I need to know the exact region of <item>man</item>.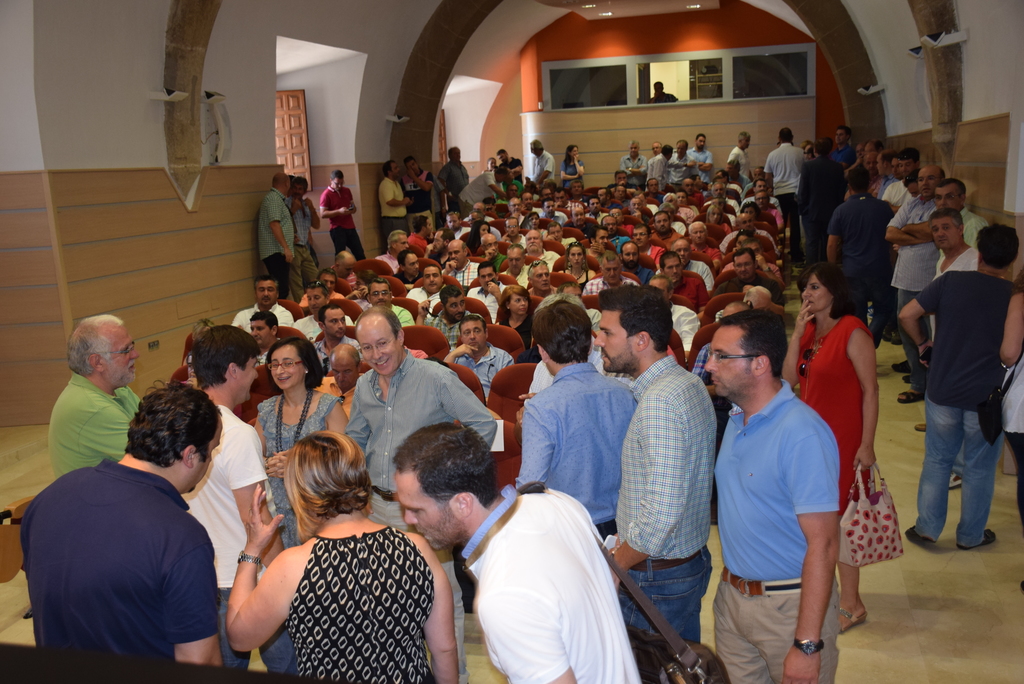
Region: 883:210:1023:582.
